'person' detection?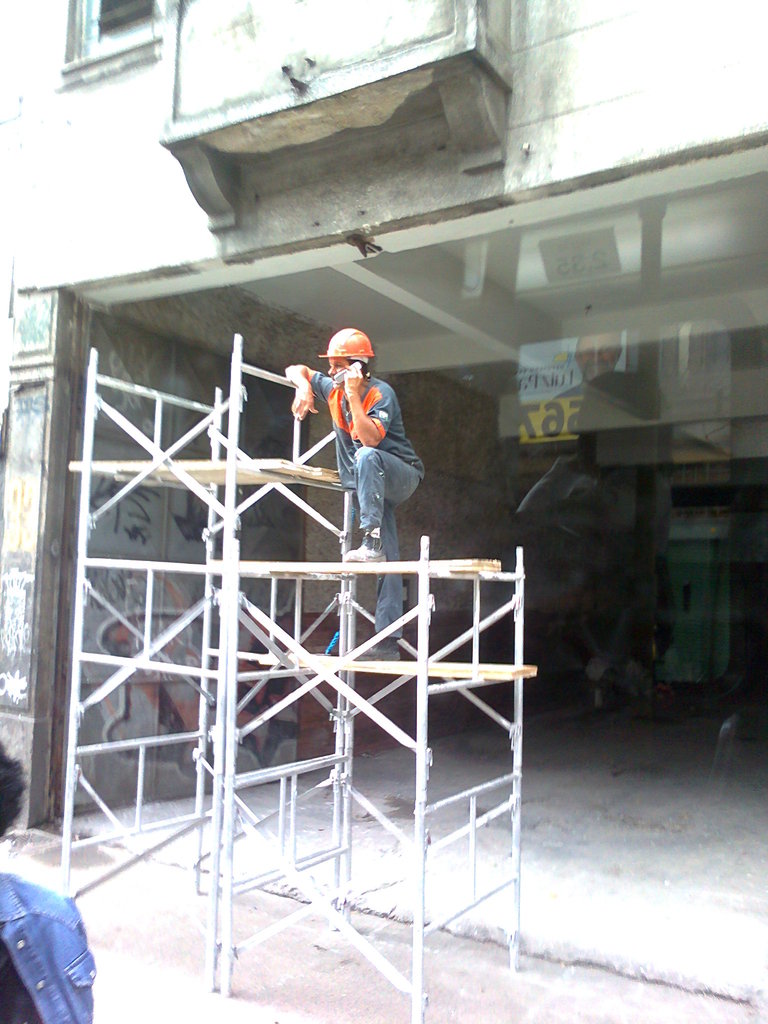
284,326,426,658
